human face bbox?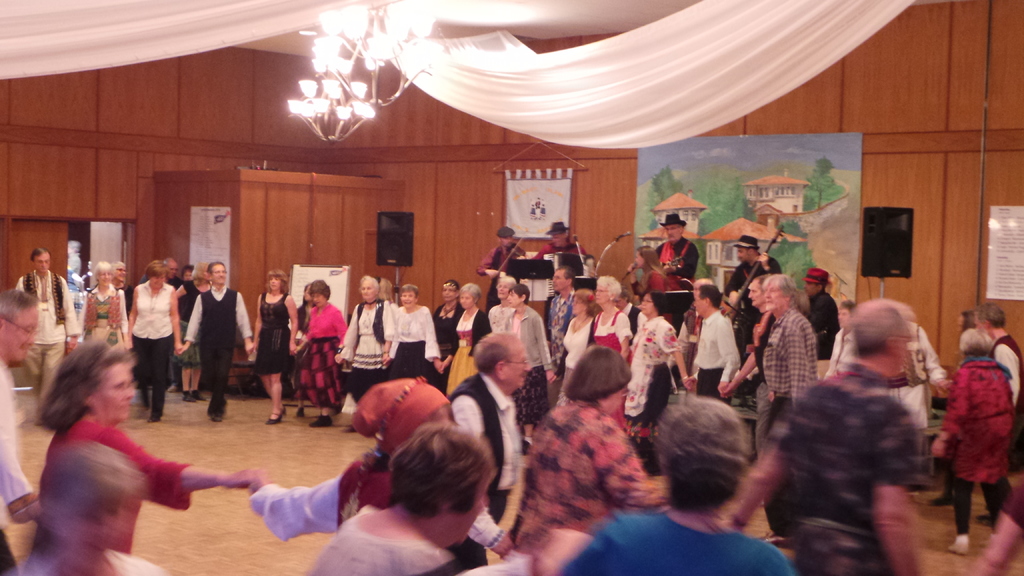
615:292:630:312
